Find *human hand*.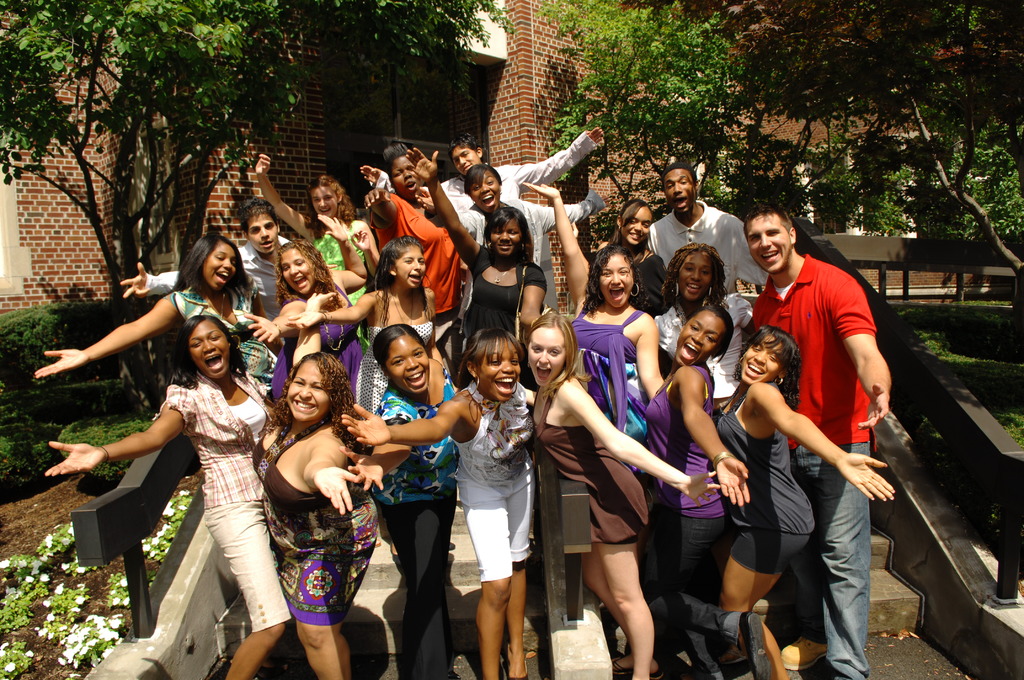
bbox=[316, 213, 349, 247].
